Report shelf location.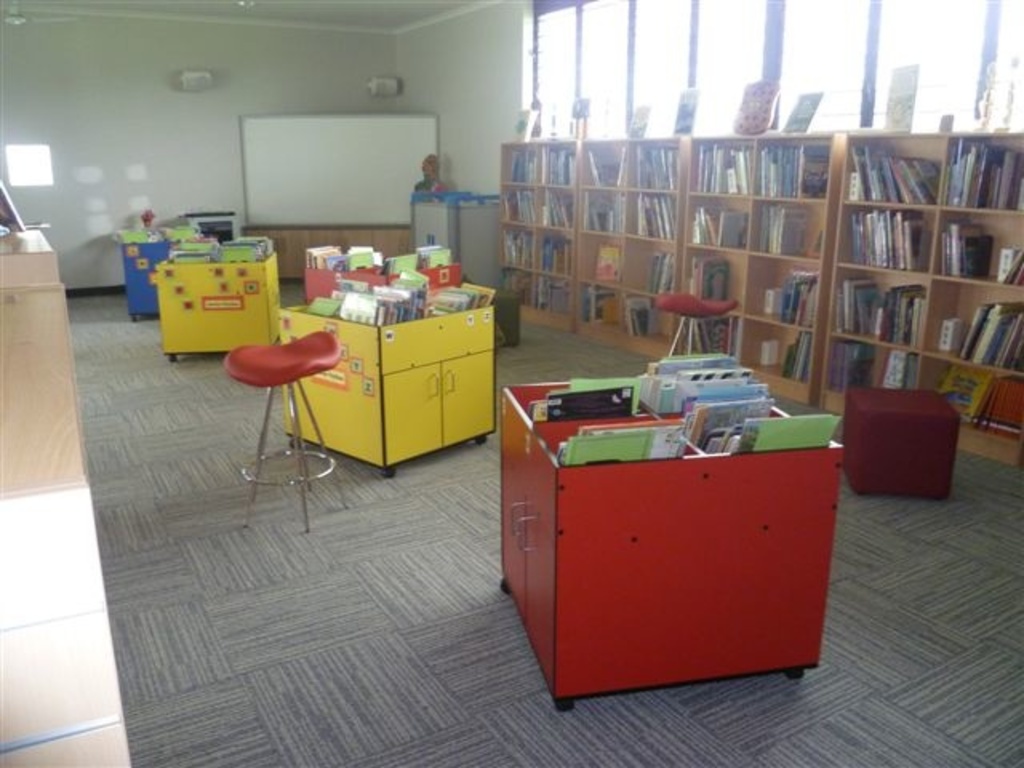
Report: rect(547, 141, 586, 181).
